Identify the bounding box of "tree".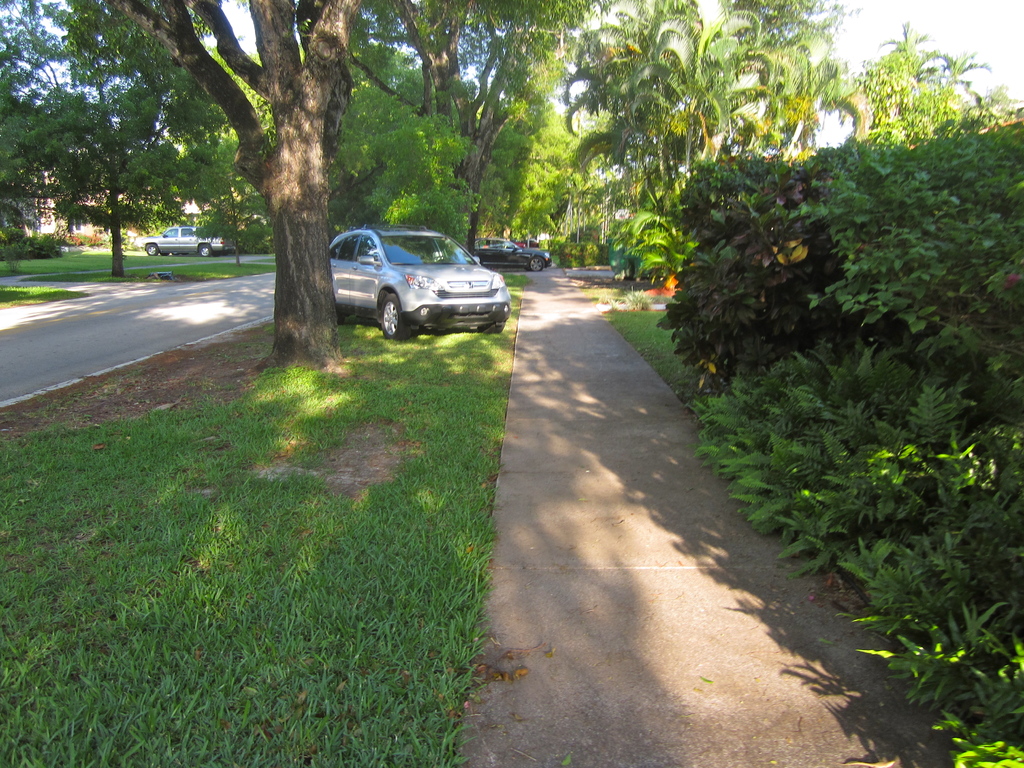
crop(159, 40, 287, 248).
